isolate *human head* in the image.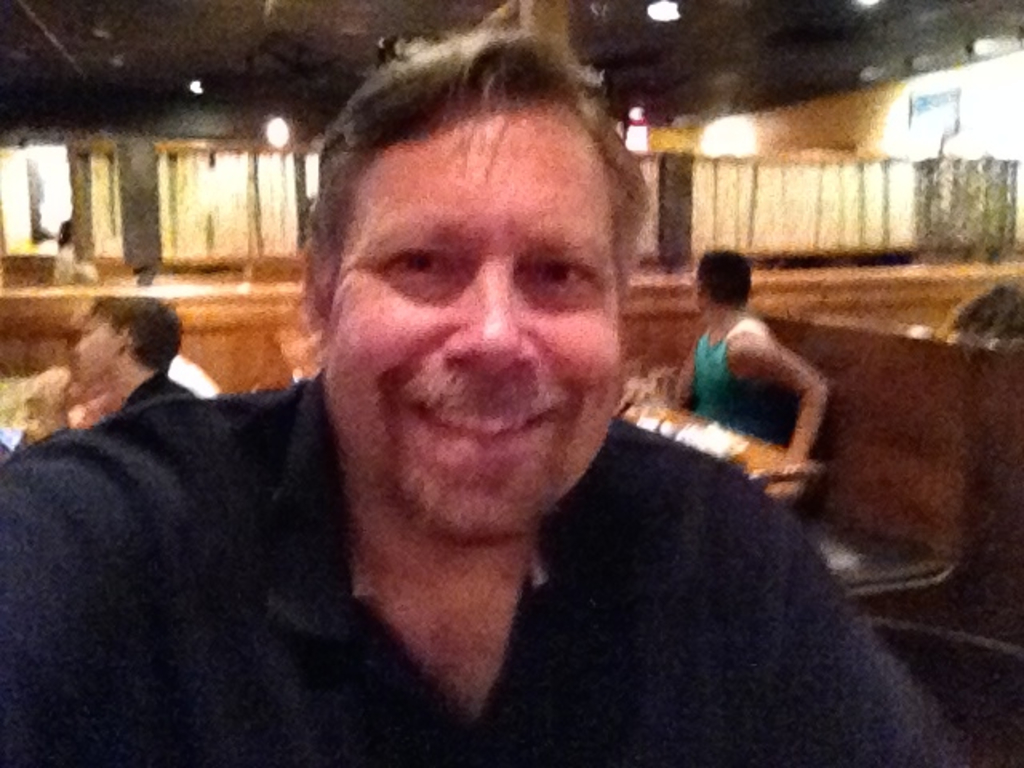
Isolated region: Rect(72, 294, 189, 387).
